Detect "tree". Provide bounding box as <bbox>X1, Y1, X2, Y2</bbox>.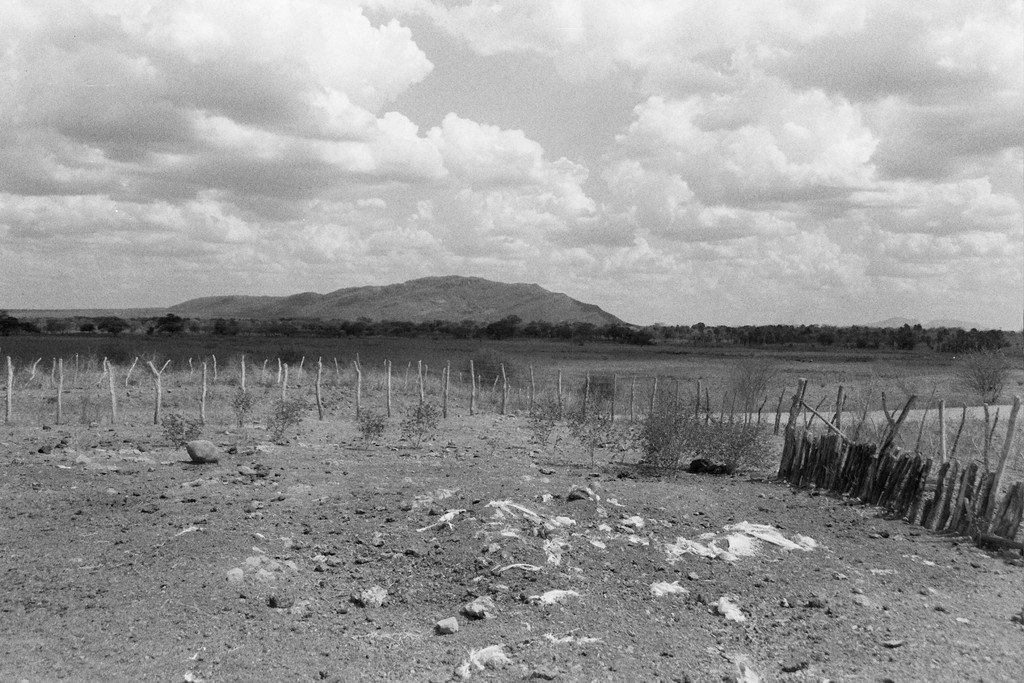
<bbox>486, 311, 520, 341</bbox>.
